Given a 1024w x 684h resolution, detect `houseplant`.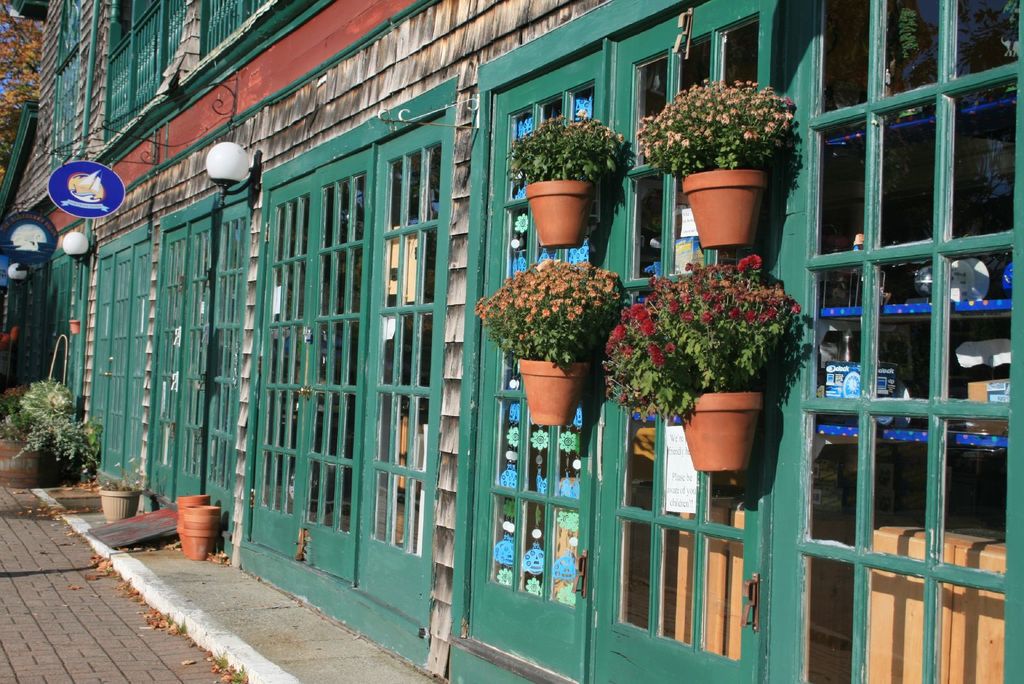
{"left": 638, "top": 81, "right": 802, "bottom": 251}.
